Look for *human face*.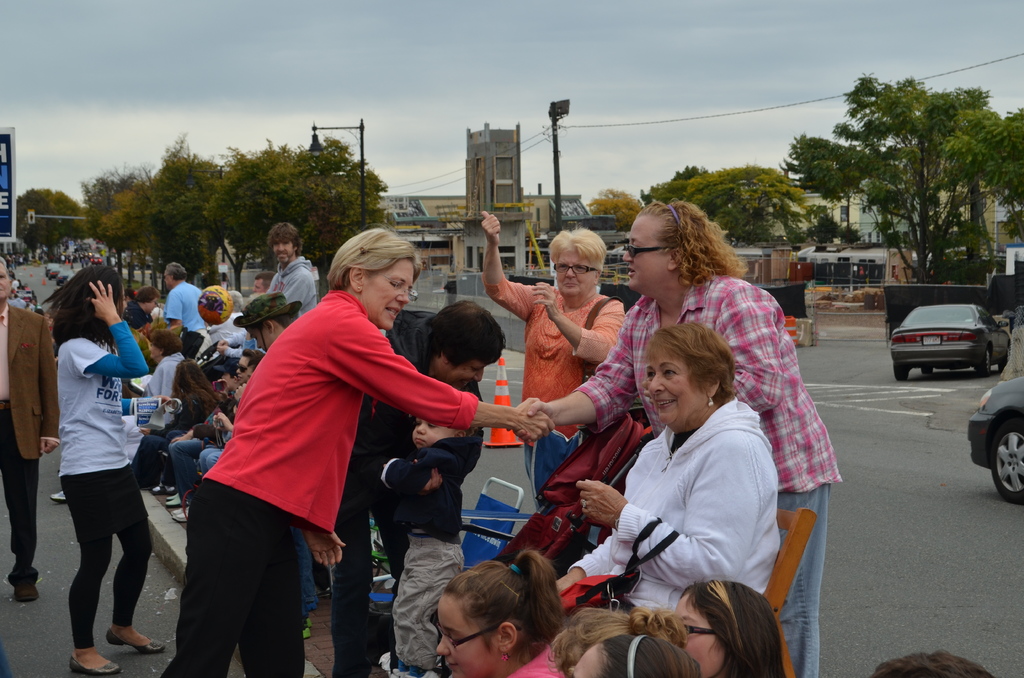
Found: (362,260,412,327).
